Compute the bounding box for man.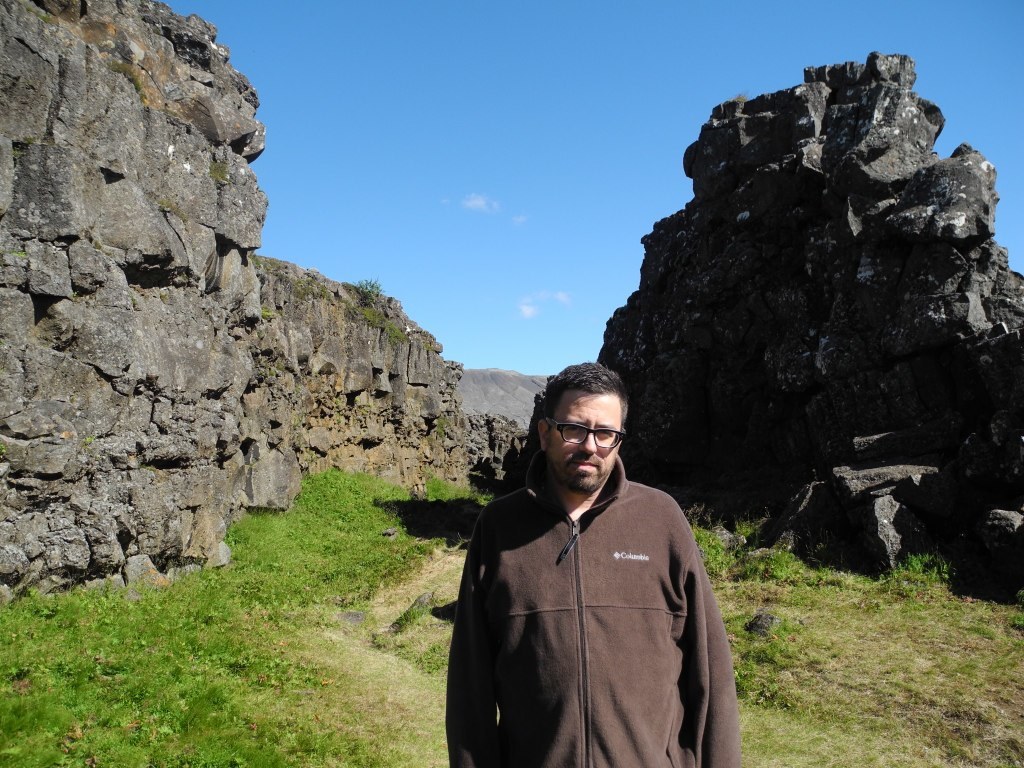
(left=454, top=364, right=752, bottom=767).
